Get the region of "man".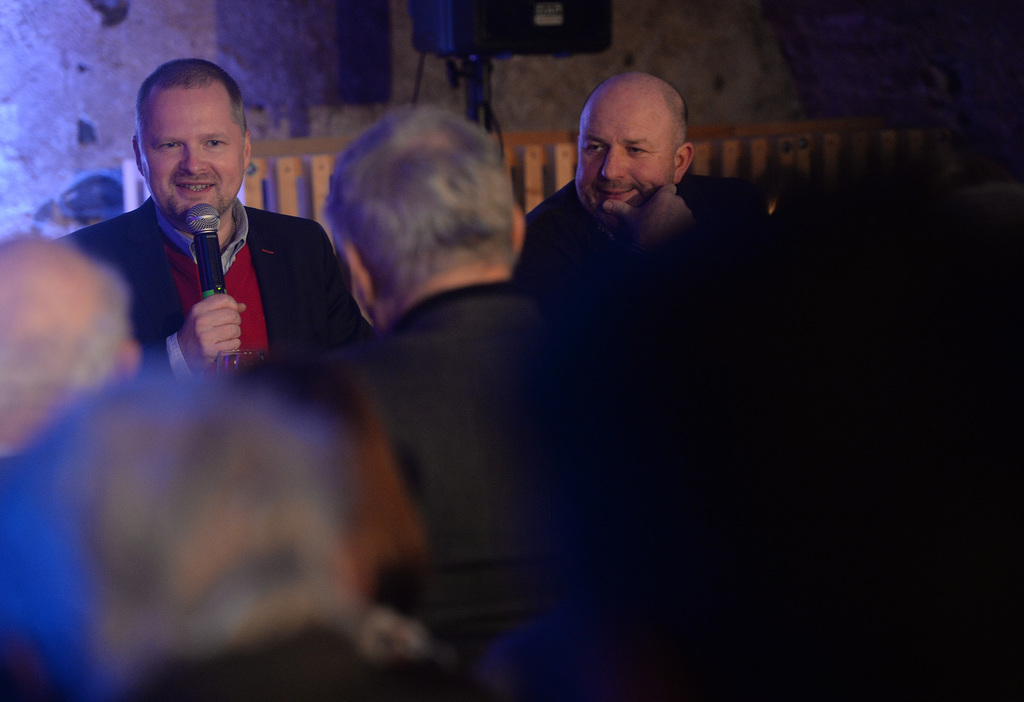
bbox=(0, 225, 328, 701).
